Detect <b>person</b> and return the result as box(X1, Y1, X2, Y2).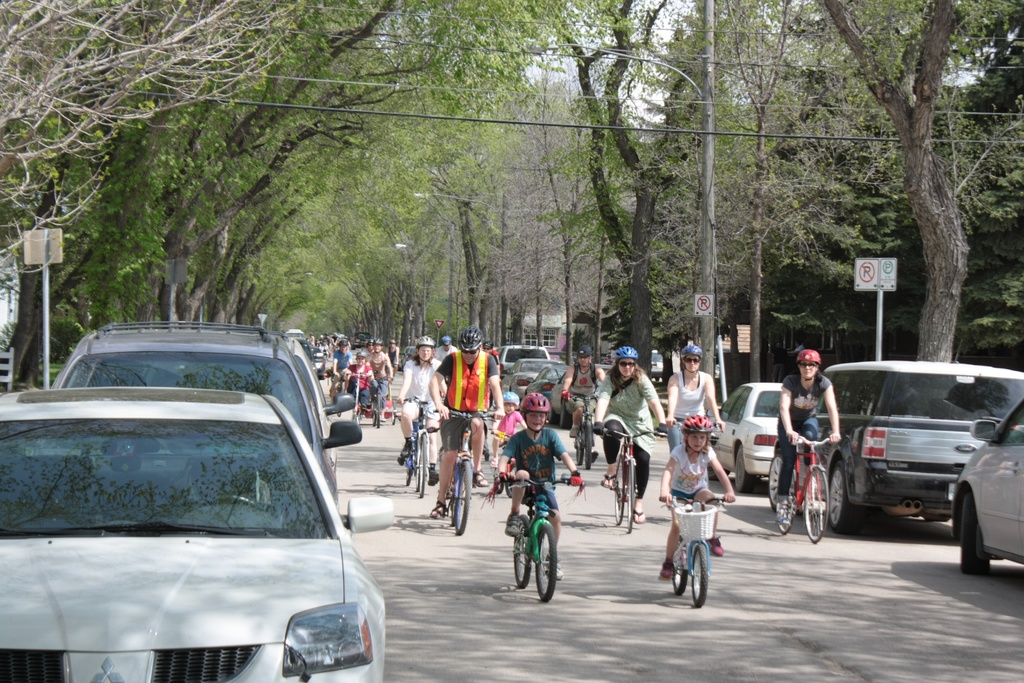
box(593, 343, 673, 527).
